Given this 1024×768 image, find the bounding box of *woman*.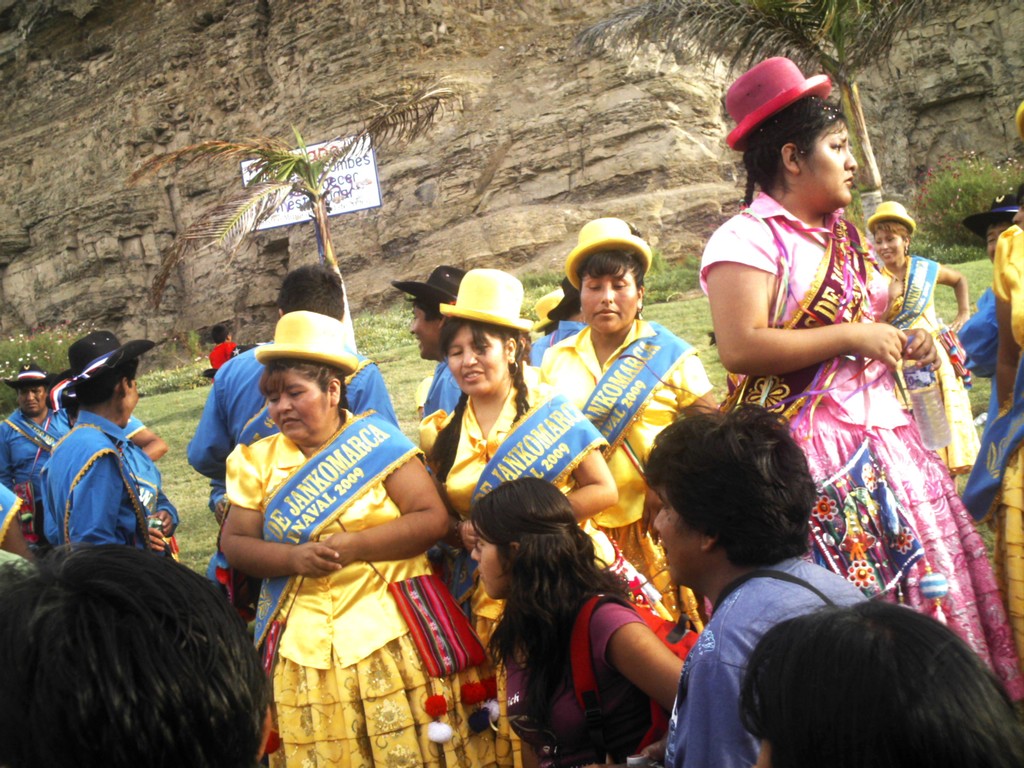
[465, 477, 691, 767].
